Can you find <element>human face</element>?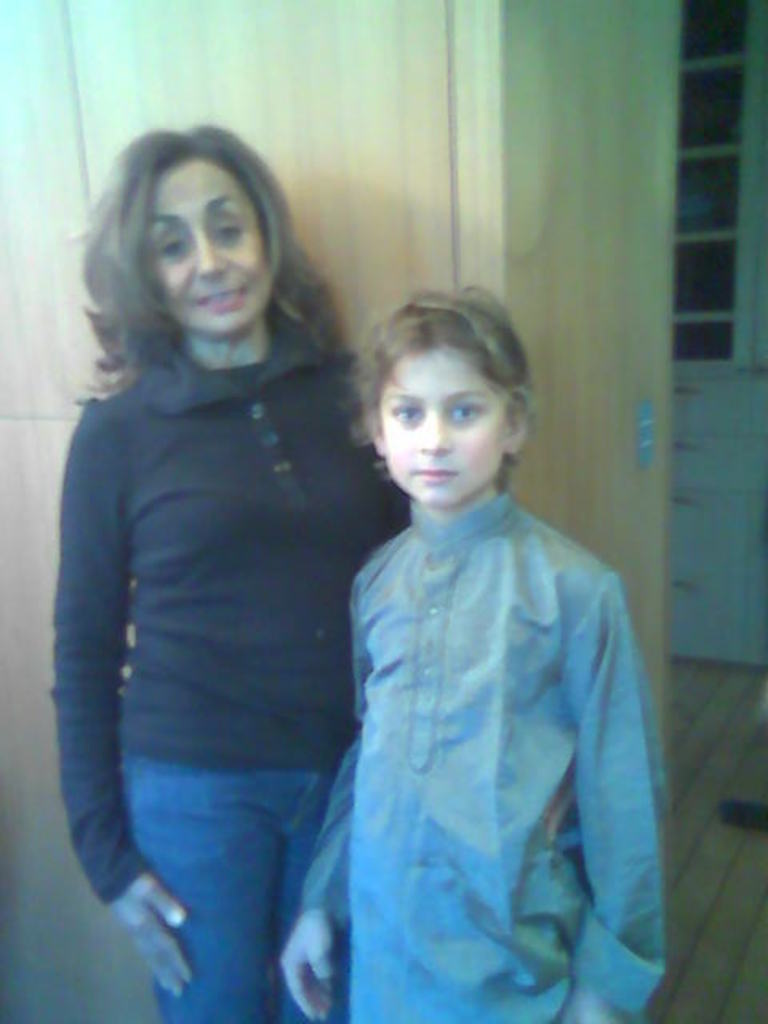
Yes, bounding box: region(146, 158, 270, 330).
